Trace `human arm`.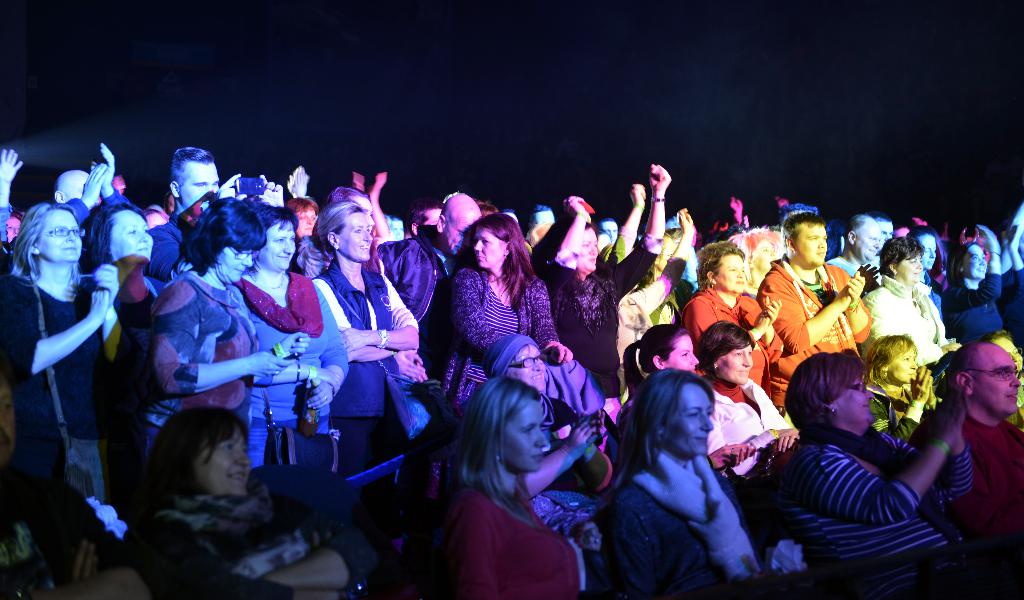
Traced to select_region(288, 166, 317, 197).
